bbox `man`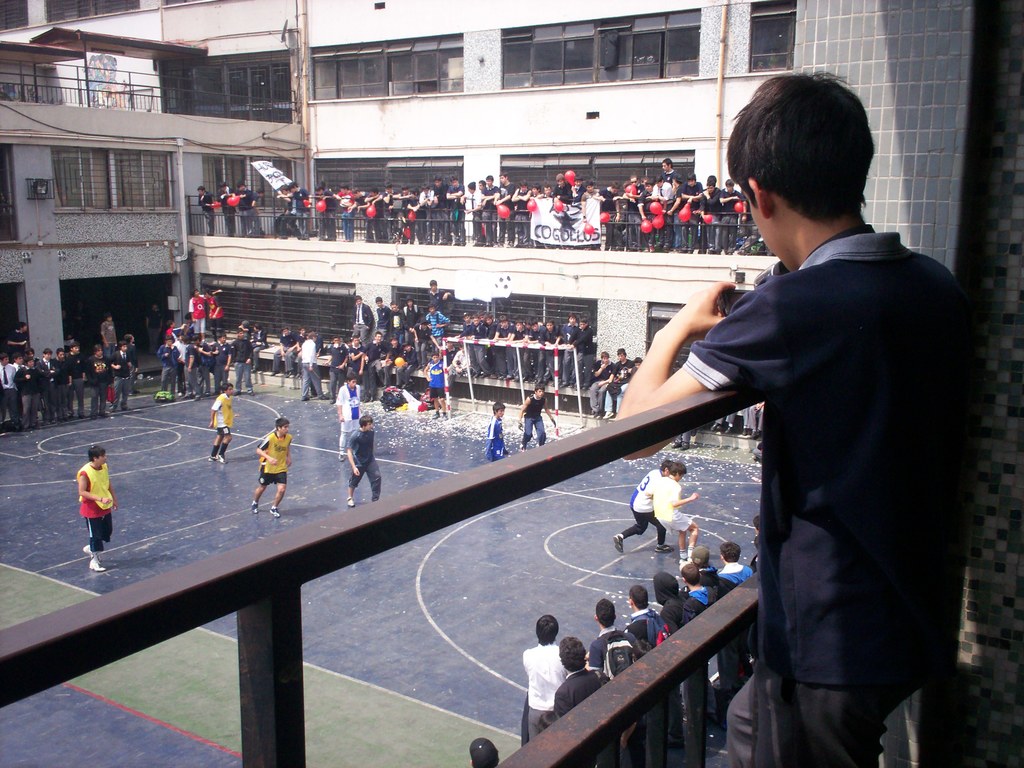
706,174,725,250
